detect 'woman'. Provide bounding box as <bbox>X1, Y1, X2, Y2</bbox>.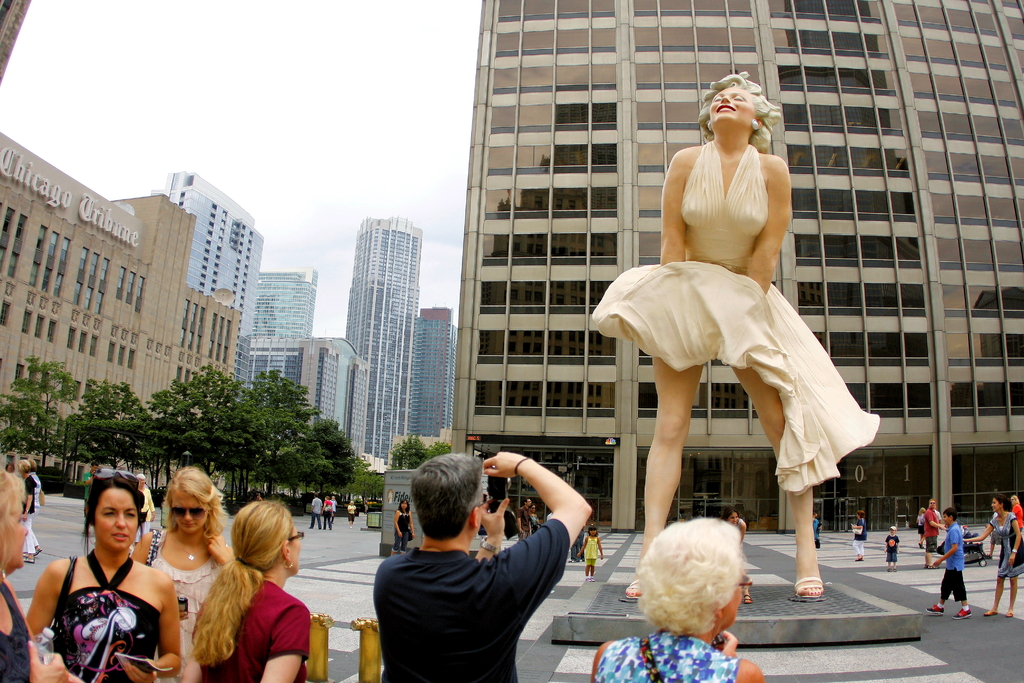
<bbox>916, 508, 925, 549</bbox>.
